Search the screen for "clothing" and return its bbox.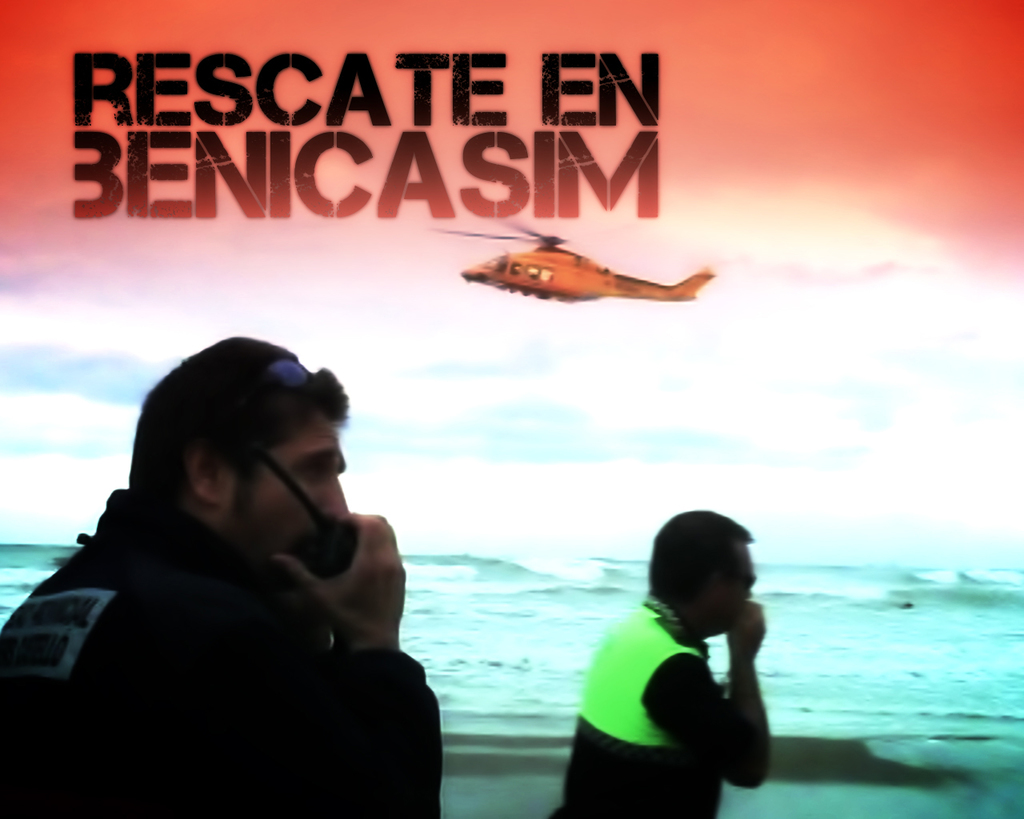
Found: pyautogui.locateOnScreen(0, 476, 448, 818).
